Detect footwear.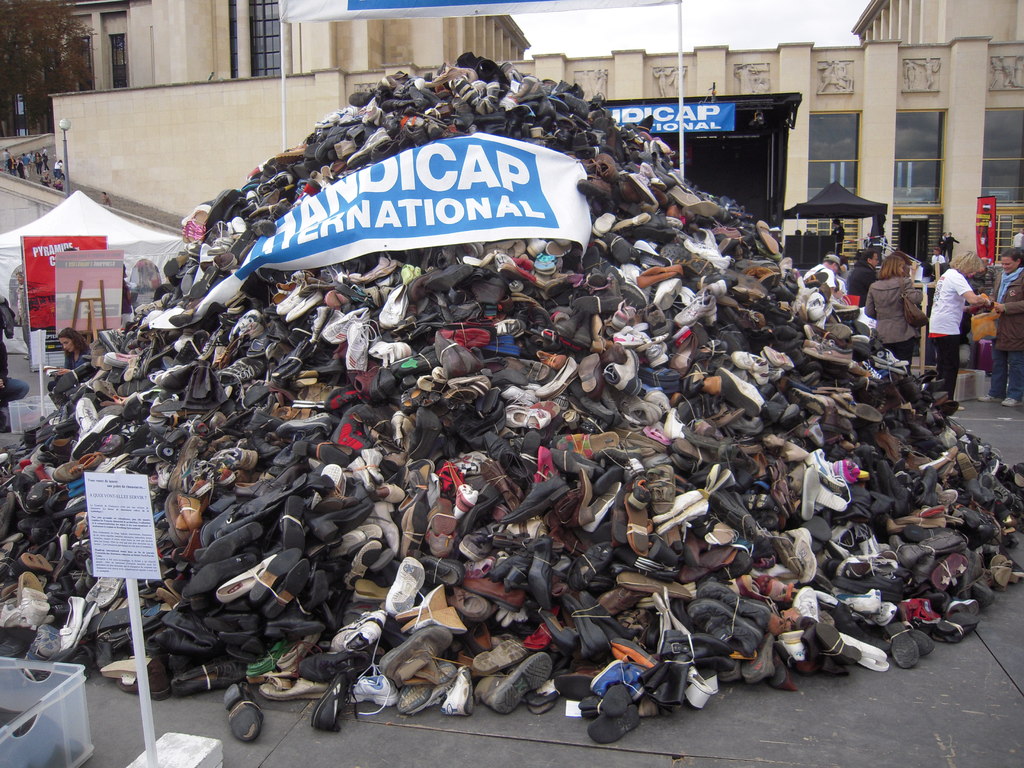
Detected at region(466, 653, 548, 726).
